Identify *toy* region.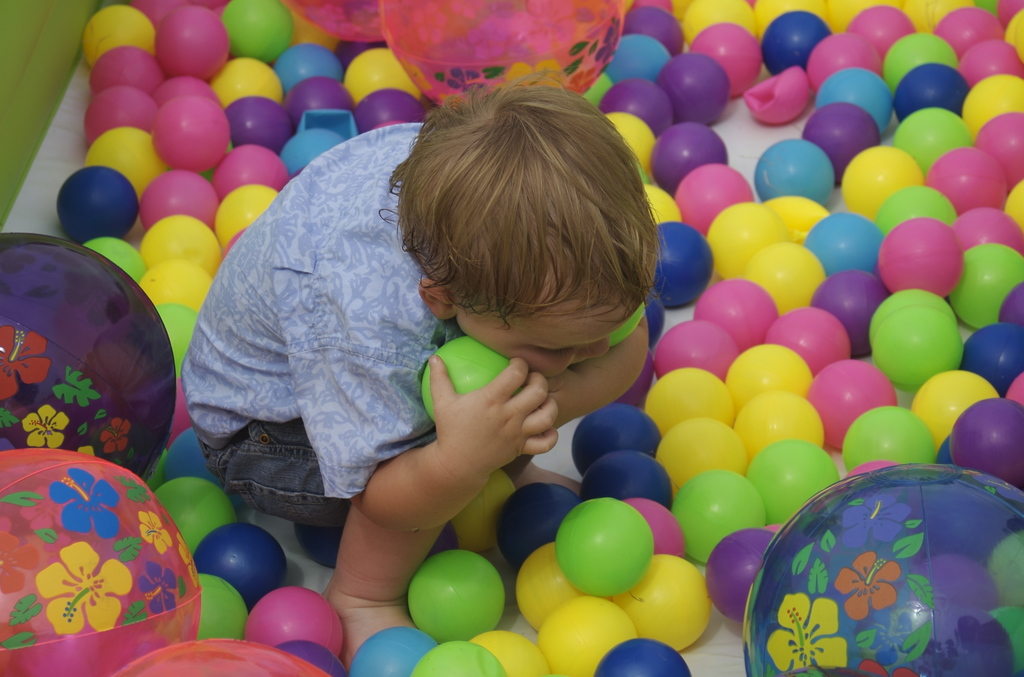
Region: [x1=936, y1=6, x2=1004, y2=56].
